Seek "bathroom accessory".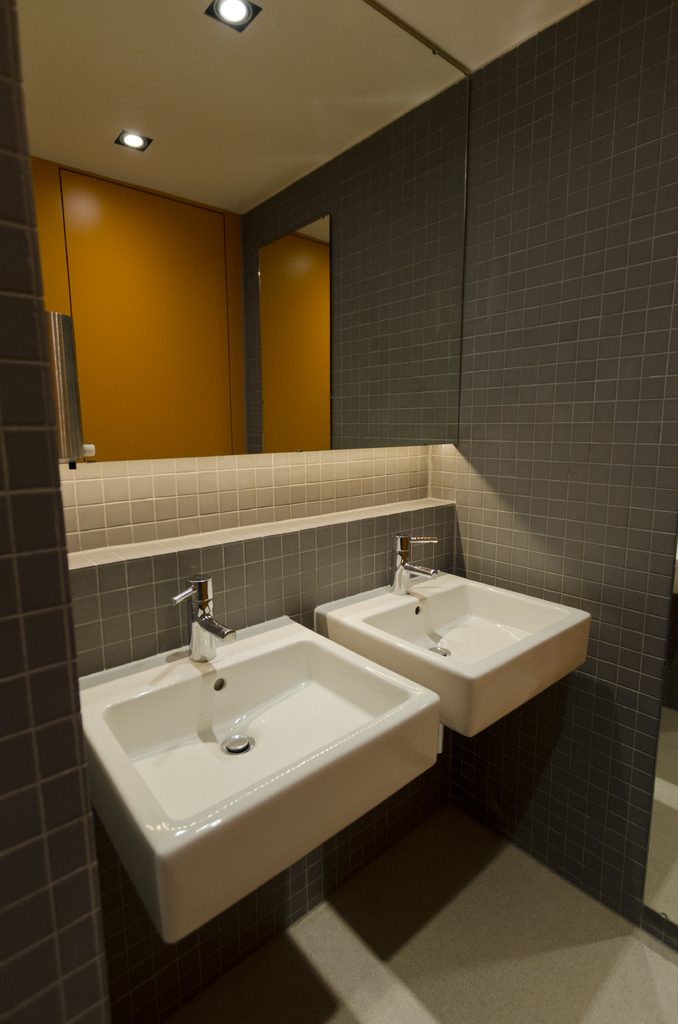
{"left": 387, "top": 534, "right": 440, "bottom": 595}.
